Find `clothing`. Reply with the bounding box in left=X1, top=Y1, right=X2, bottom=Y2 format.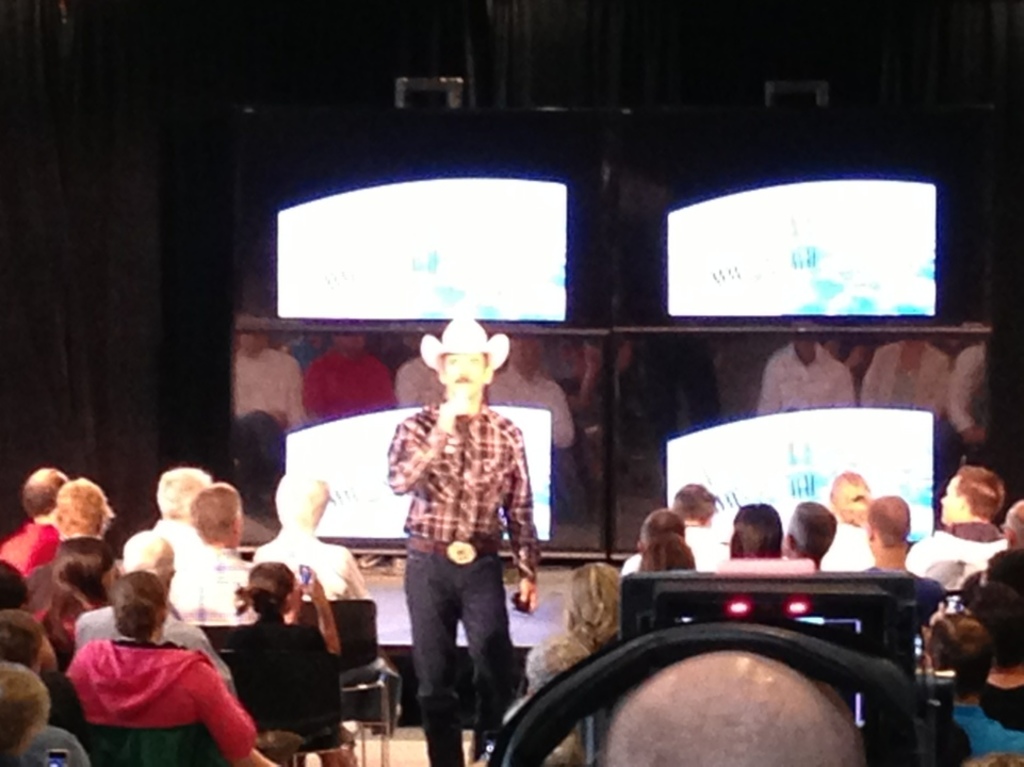
left=484, top=366, right=581, bottom=442.
